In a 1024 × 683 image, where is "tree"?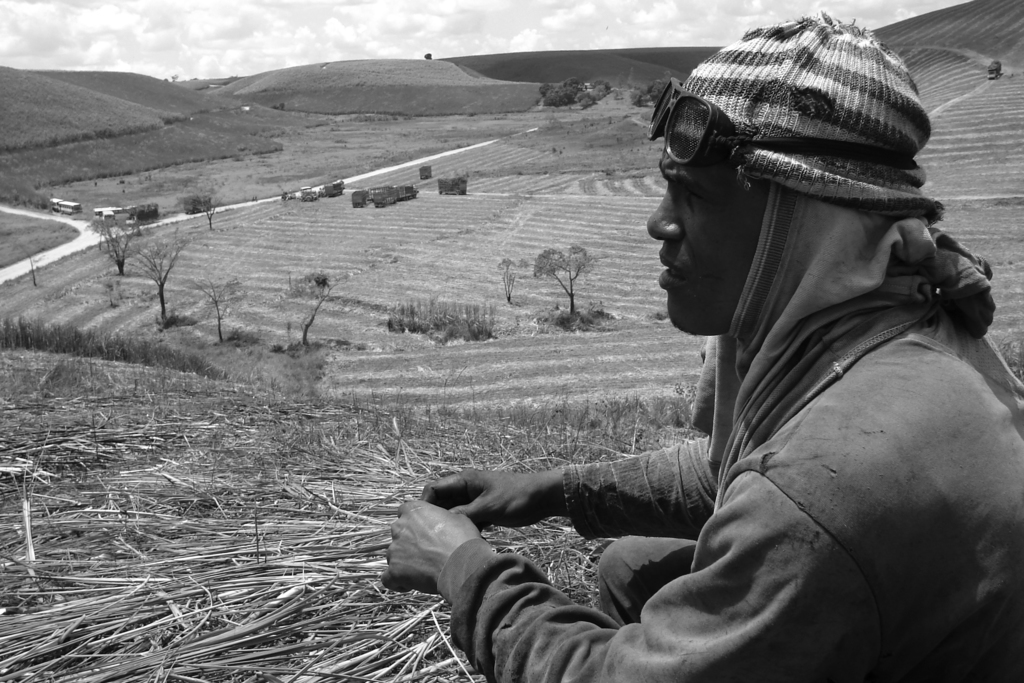
Rect(125, 240, 194, 320).
